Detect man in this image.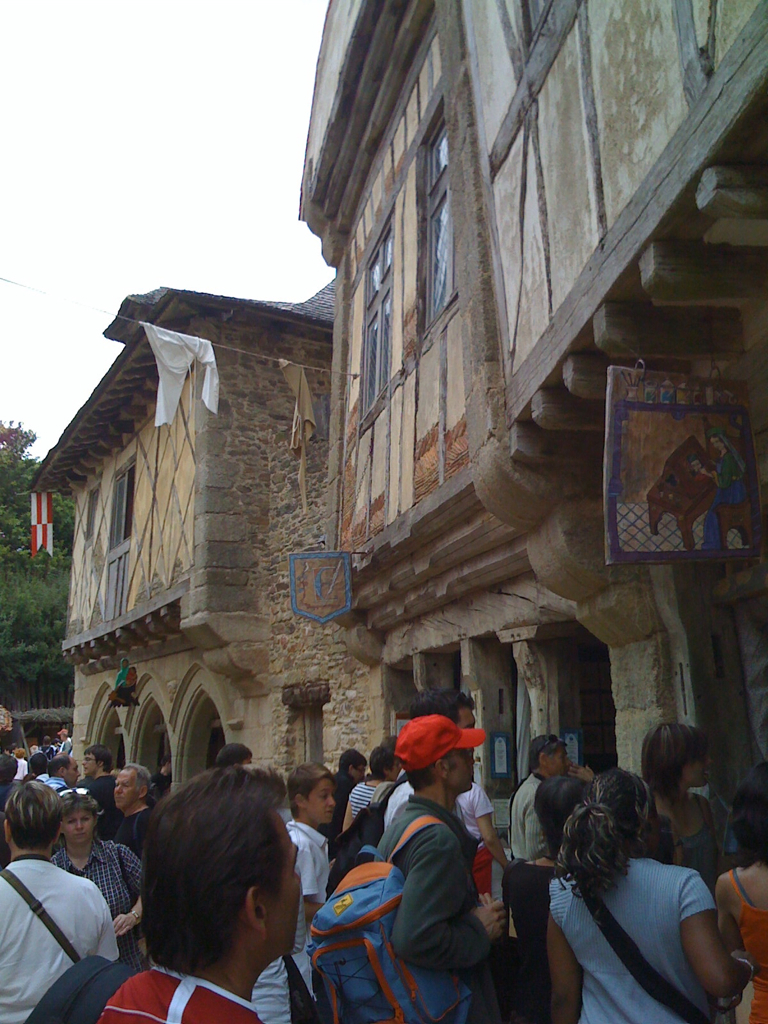
Detection: bbox=(57, 728, 75, 757).
